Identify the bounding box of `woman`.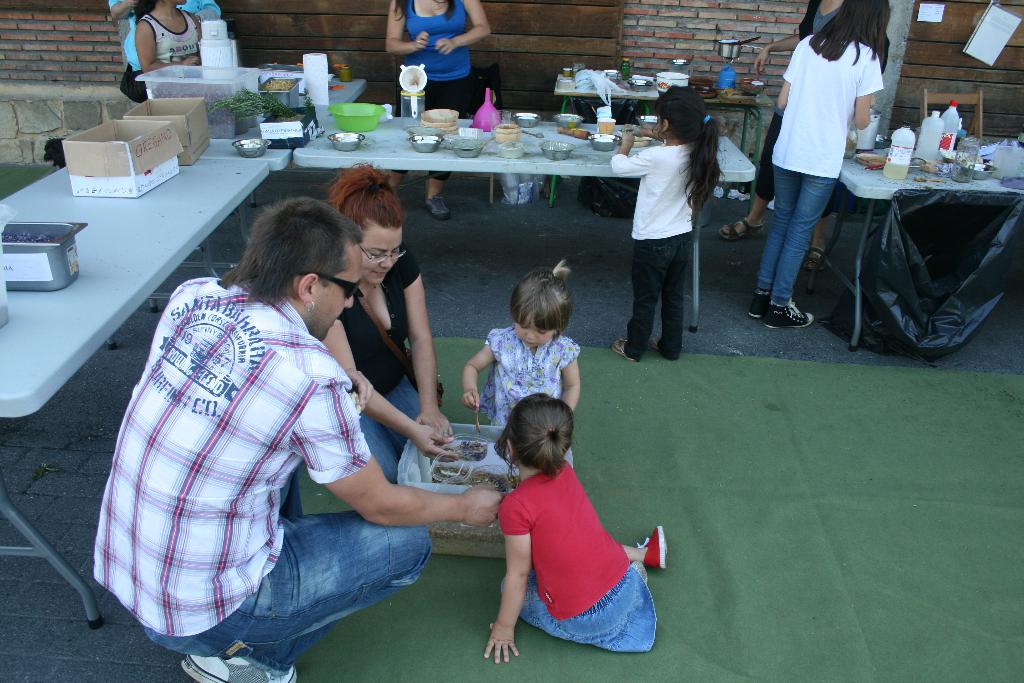
bbox(752, 13, 891, 342).
